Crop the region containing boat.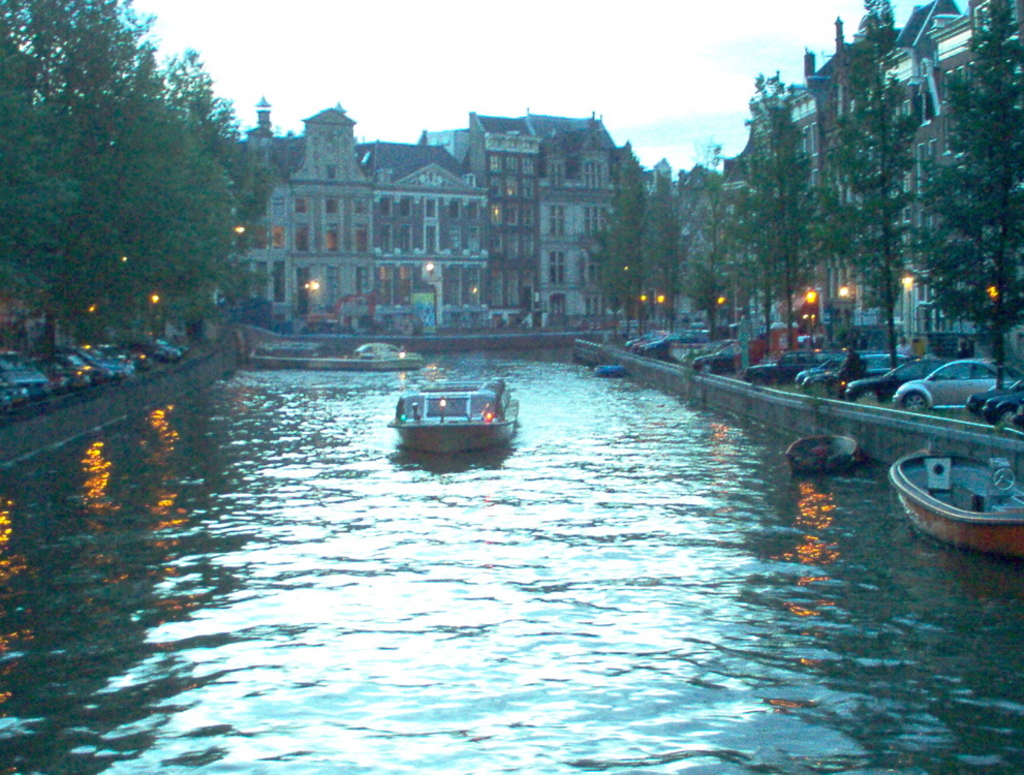
Crop region: (590,365,626,375).
